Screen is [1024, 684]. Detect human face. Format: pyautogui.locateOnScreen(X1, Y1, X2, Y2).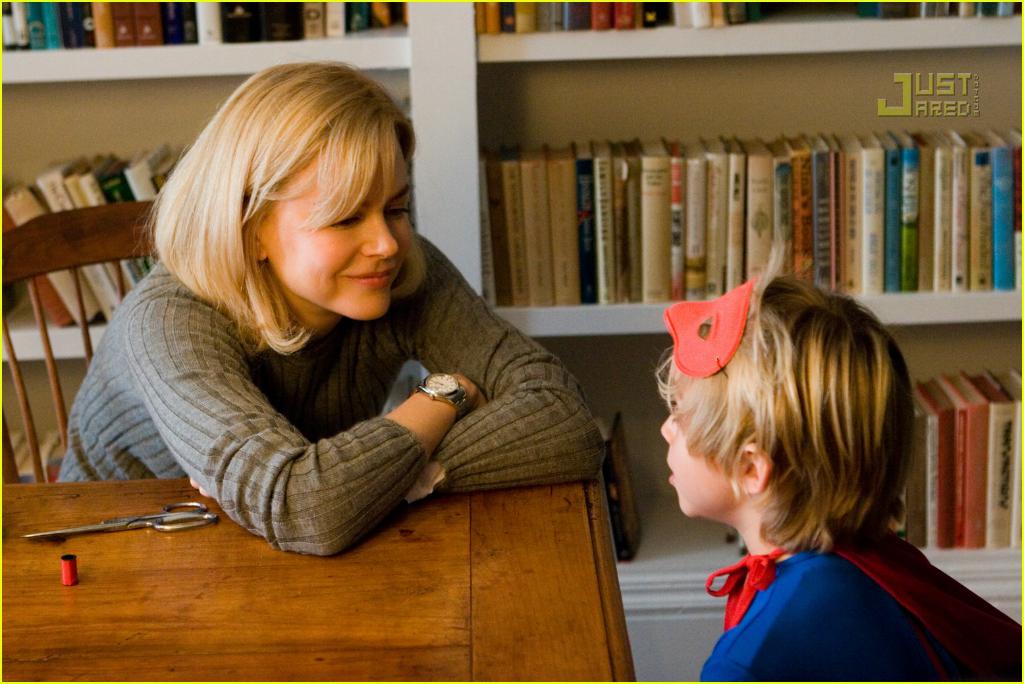
pyautogui.locateOnScreen(251, 131, 412, 323).
